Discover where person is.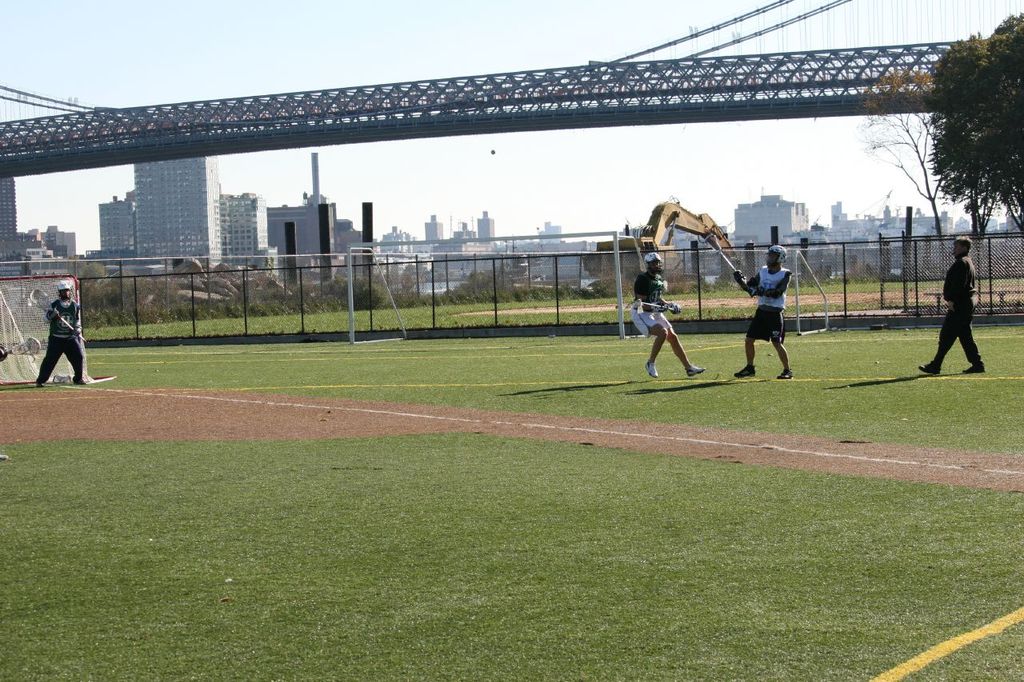
Discovered at l=914, t=233, r=985, b=375.
